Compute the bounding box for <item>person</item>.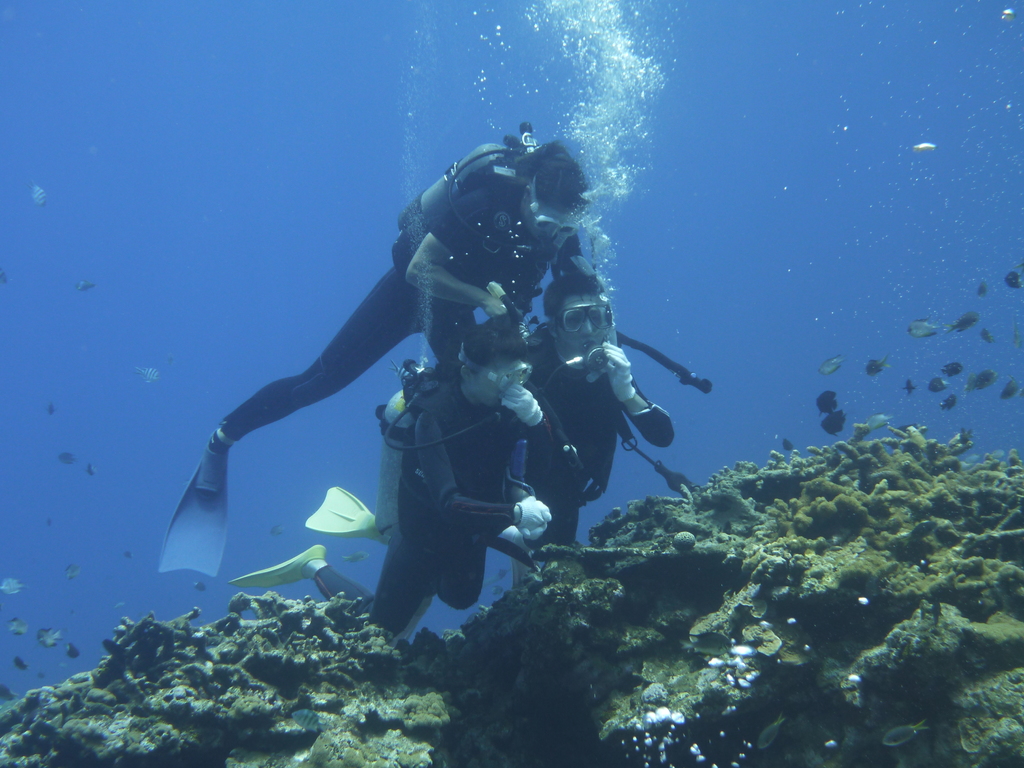
230 315 551 648.
